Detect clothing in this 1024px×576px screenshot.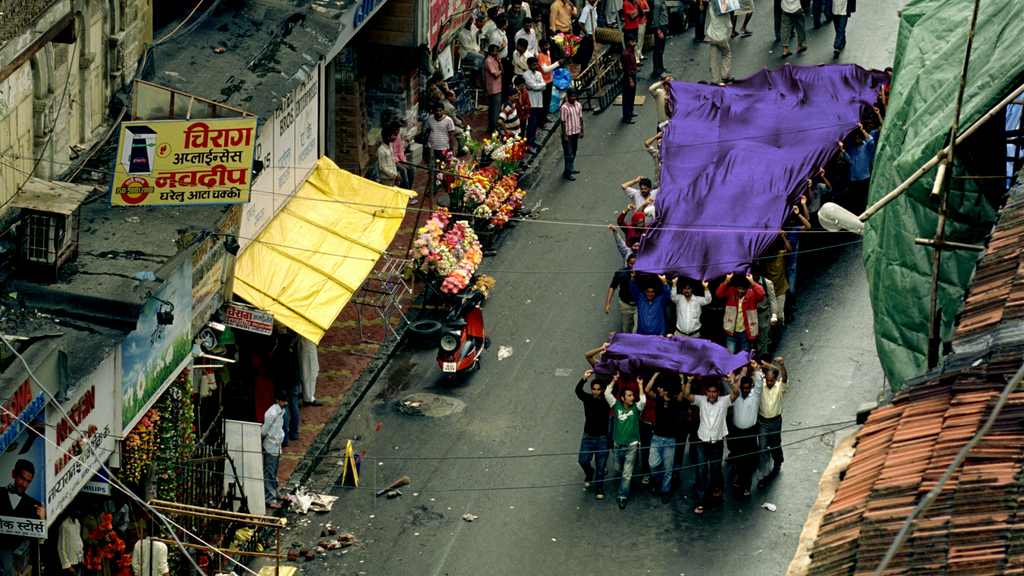
Detection: box=[4, 485, 45, 520].
